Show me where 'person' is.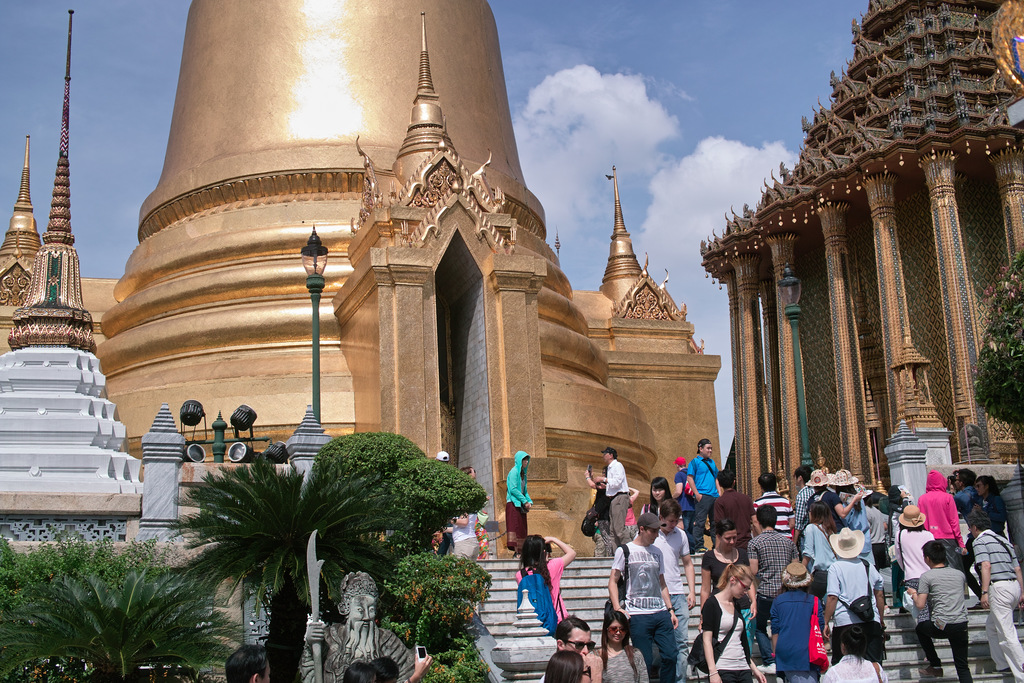
'person' is at 764,551,828,682.
